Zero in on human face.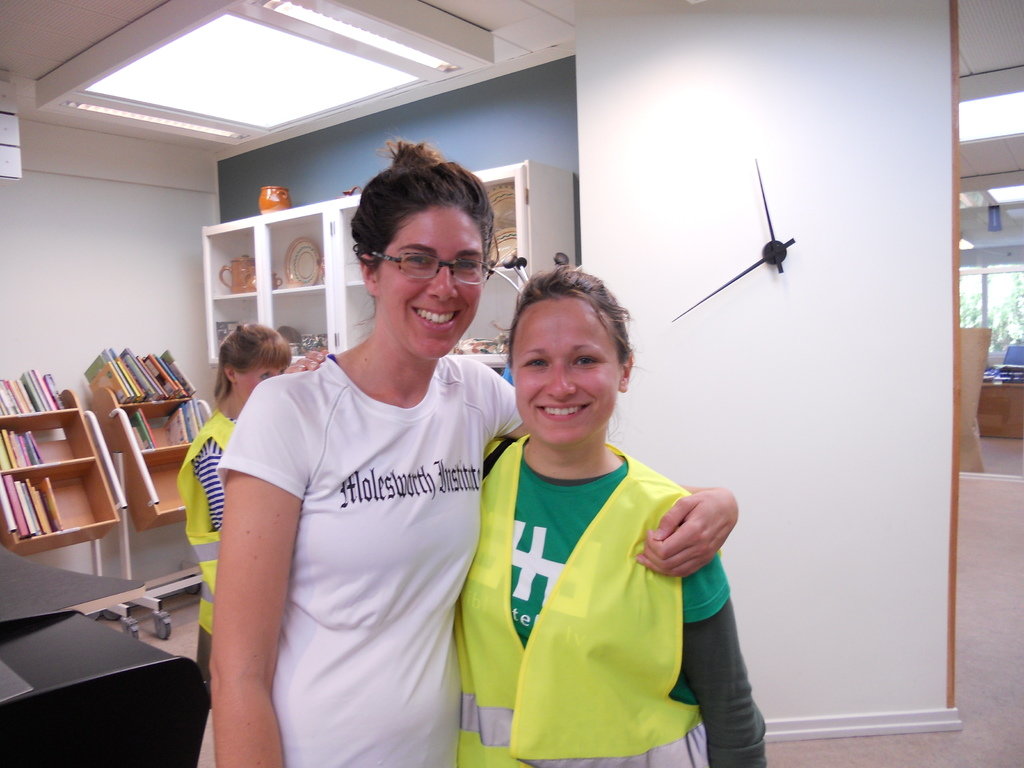
Zeroed in: (511, 297, 622, 449).
